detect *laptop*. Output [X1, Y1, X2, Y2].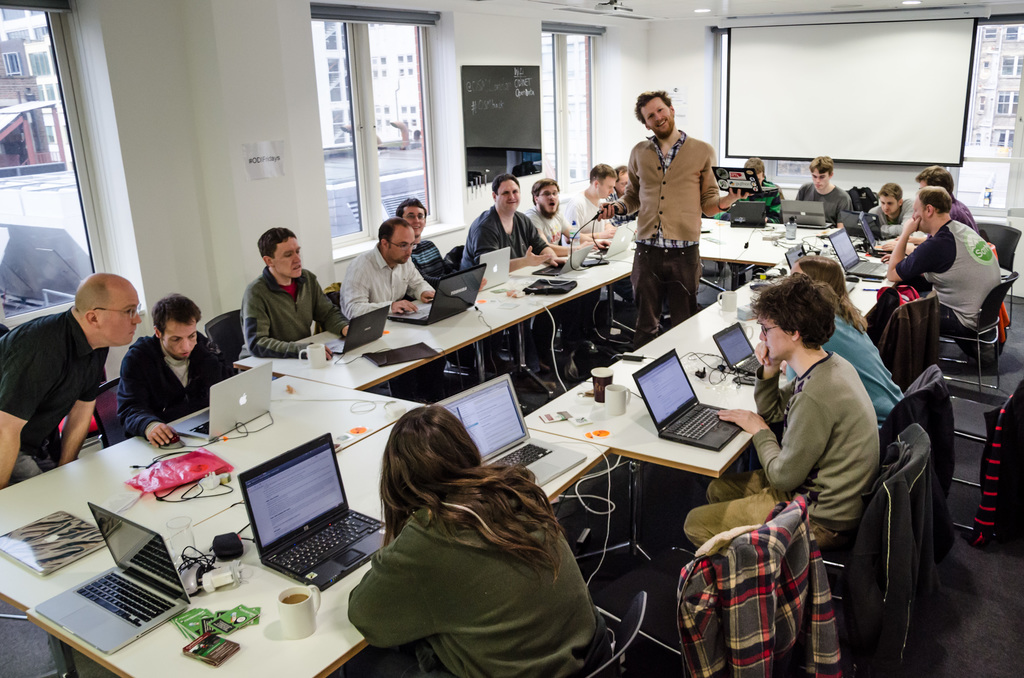
[387, 266, 486, 323].
